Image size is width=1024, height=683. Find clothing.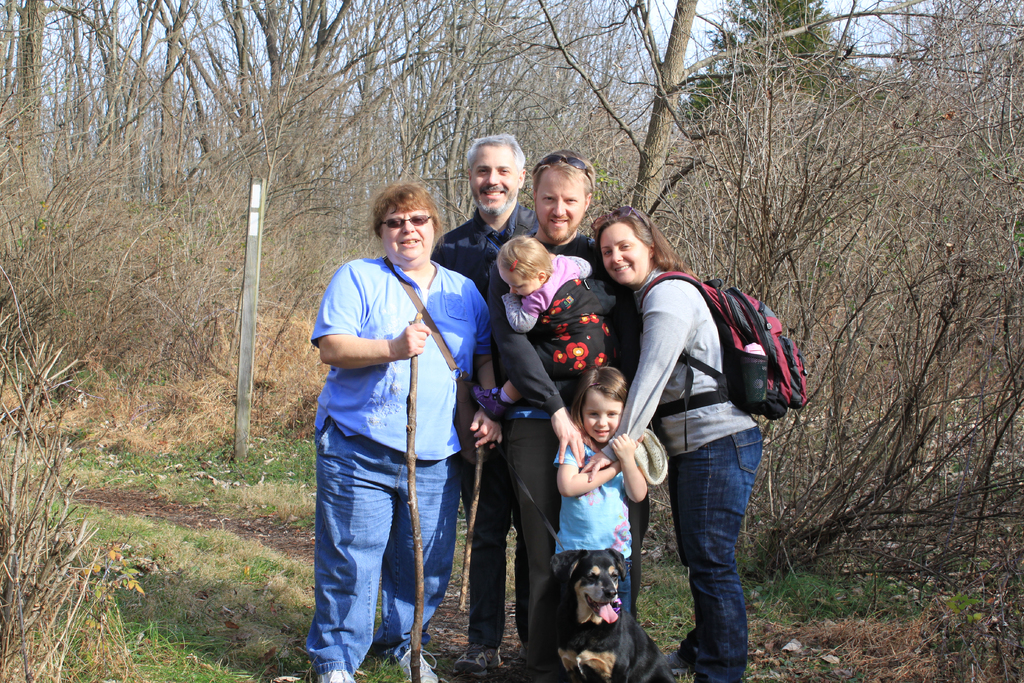
detection(297, 188, 481, 654).
